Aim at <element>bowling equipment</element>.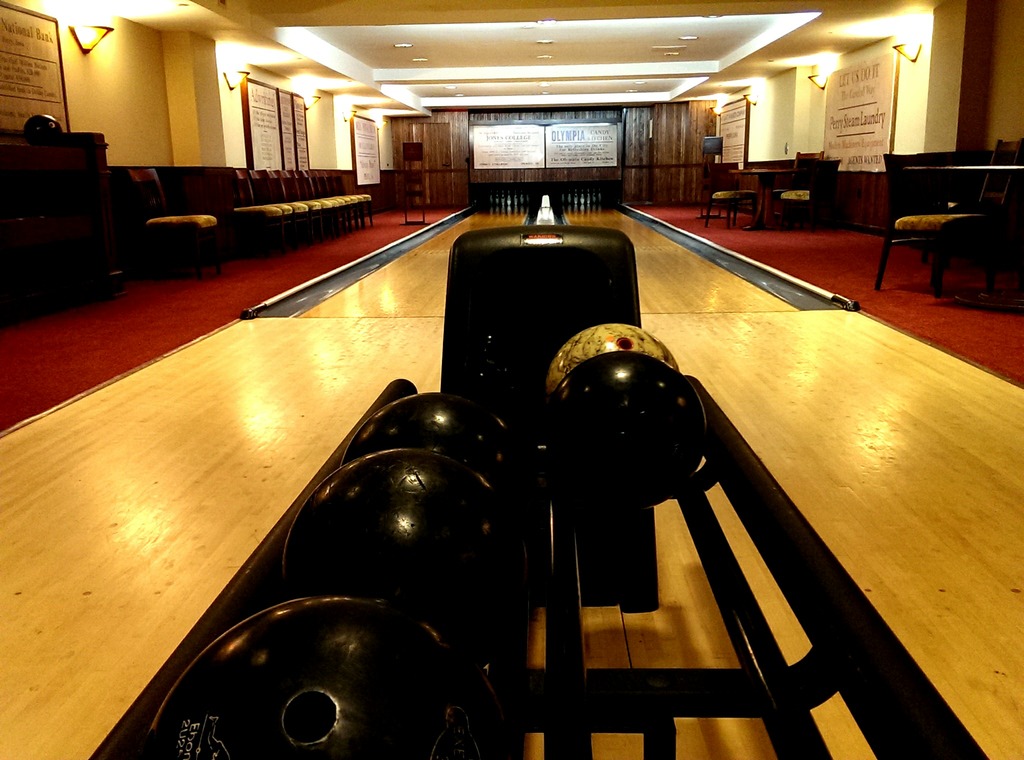
Aimed at {"left": 83, "top": 229, "right": 988, "bottom": 758}.
